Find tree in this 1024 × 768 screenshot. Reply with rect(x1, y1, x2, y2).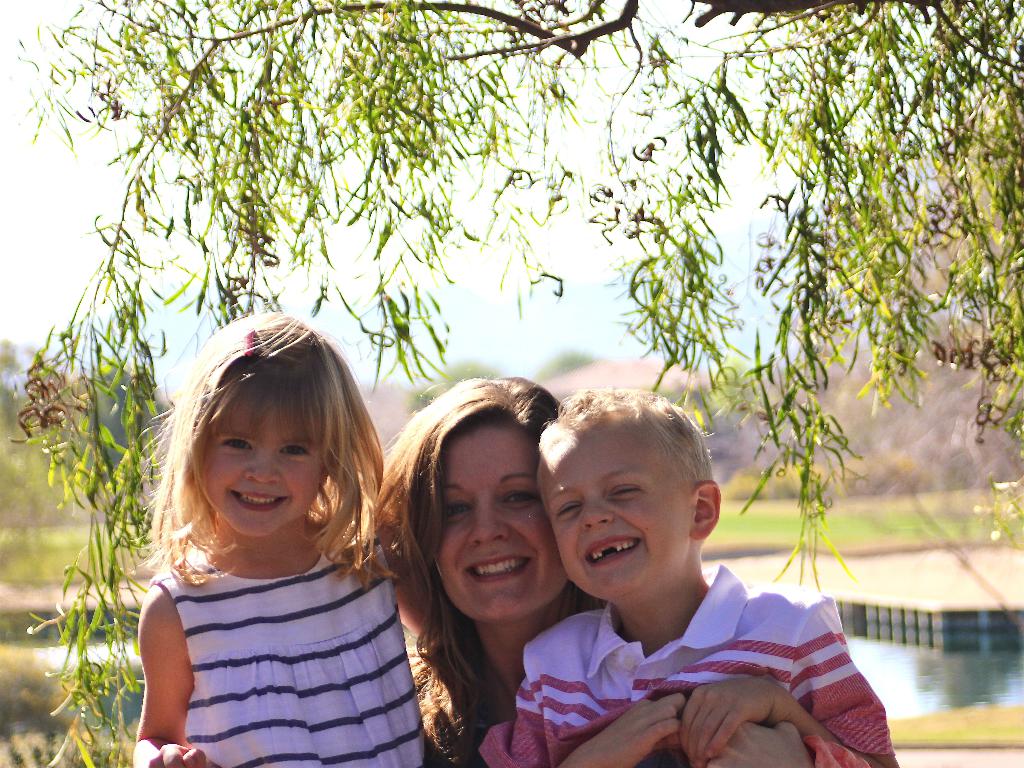
rect(1, 0, 1023, 767).
